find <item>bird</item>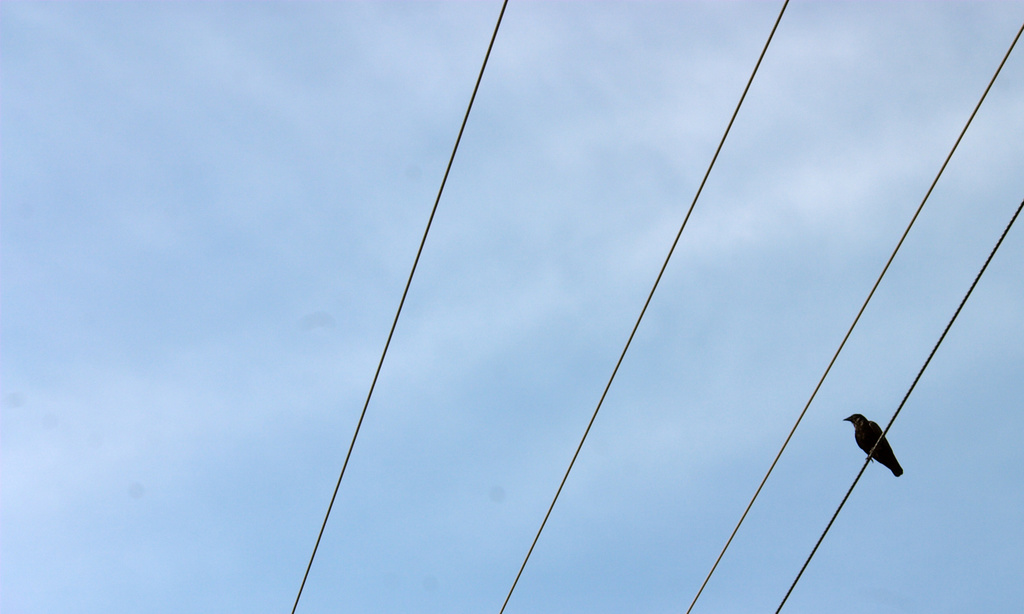
l=858, t=417, r=917, b=479
